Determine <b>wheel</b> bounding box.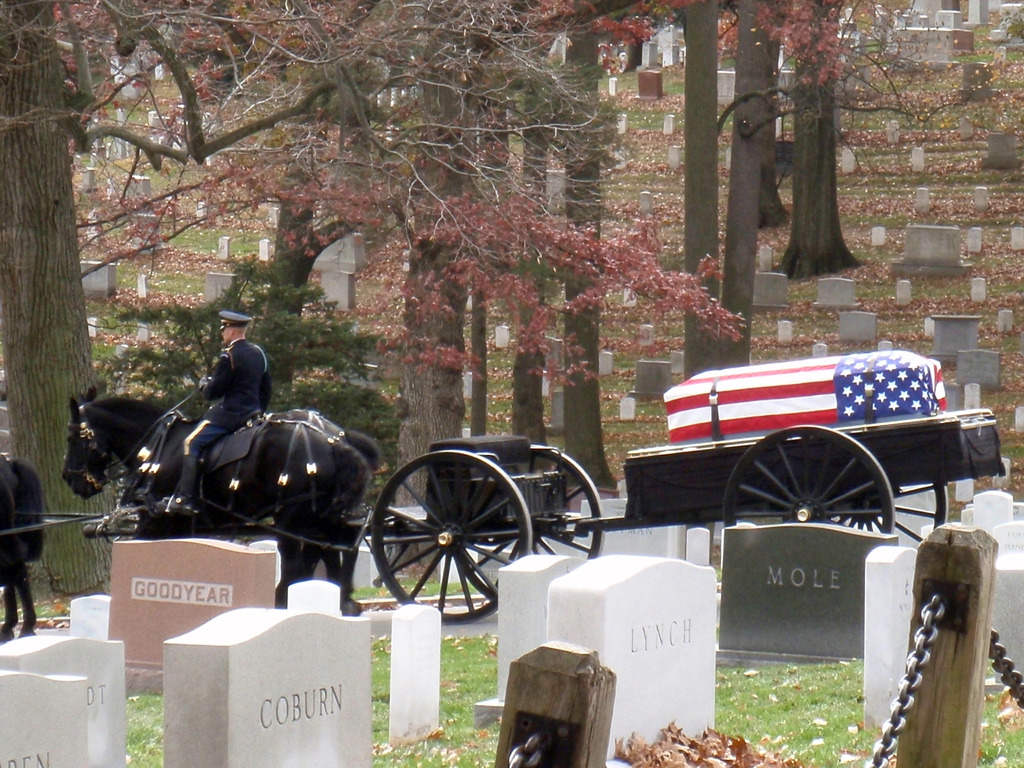
Determined: {"x1": 463, "y1": 440, "x2": 605, "y2": 608}.
